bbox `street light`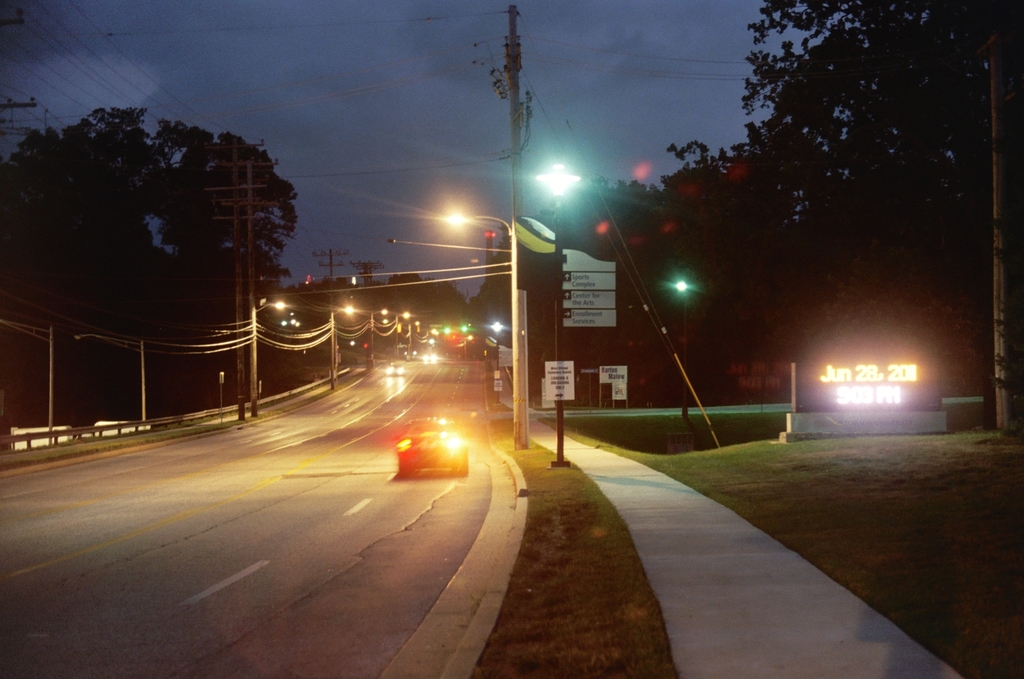
247, 297, 283, 416
